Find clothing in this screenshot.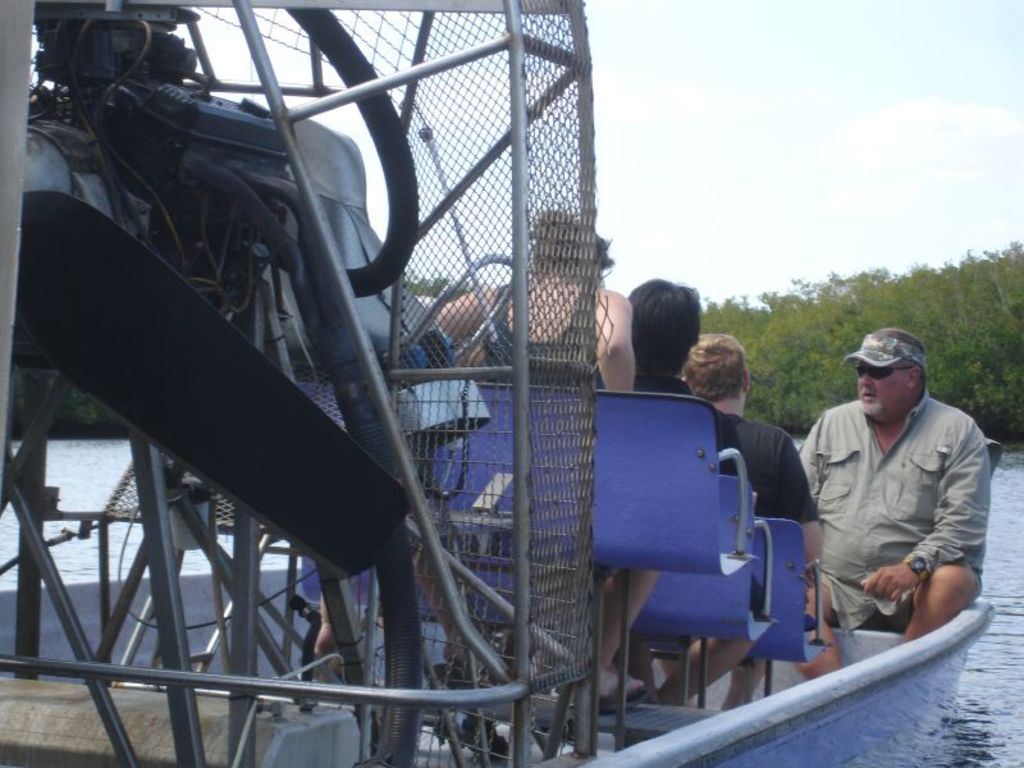
The bounding box for clothing is {"left": 719, "top": 403, "right": 818, "bottom": 525}.
